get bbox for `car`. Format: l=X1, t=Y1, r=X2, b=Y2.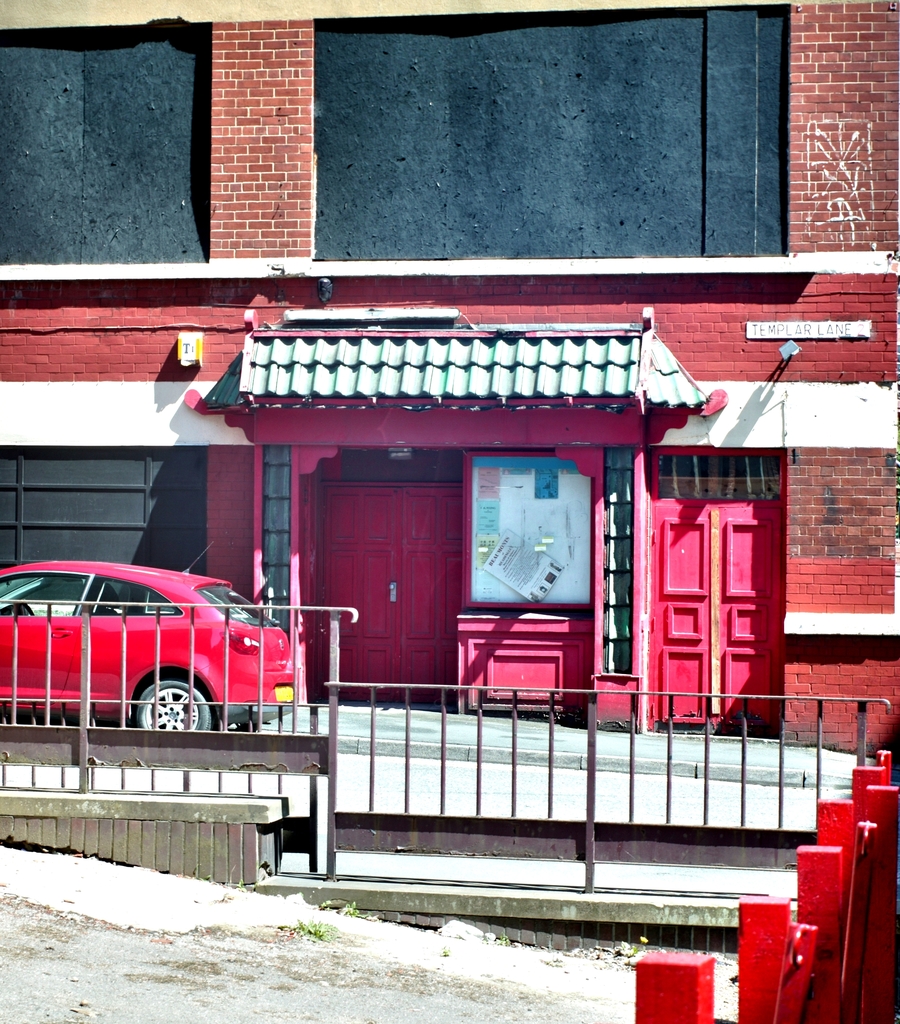
l=0, t=549, r=328, b=746.
